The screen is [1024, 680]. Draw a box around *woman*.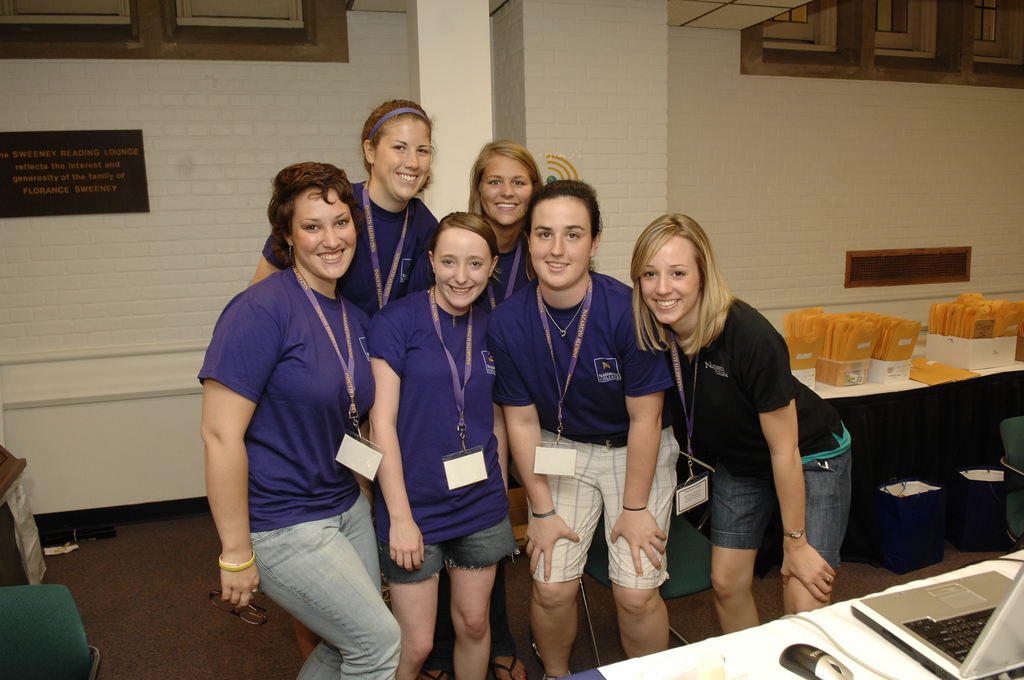
[x1=488, y1=182, x2=682, y2=679].
